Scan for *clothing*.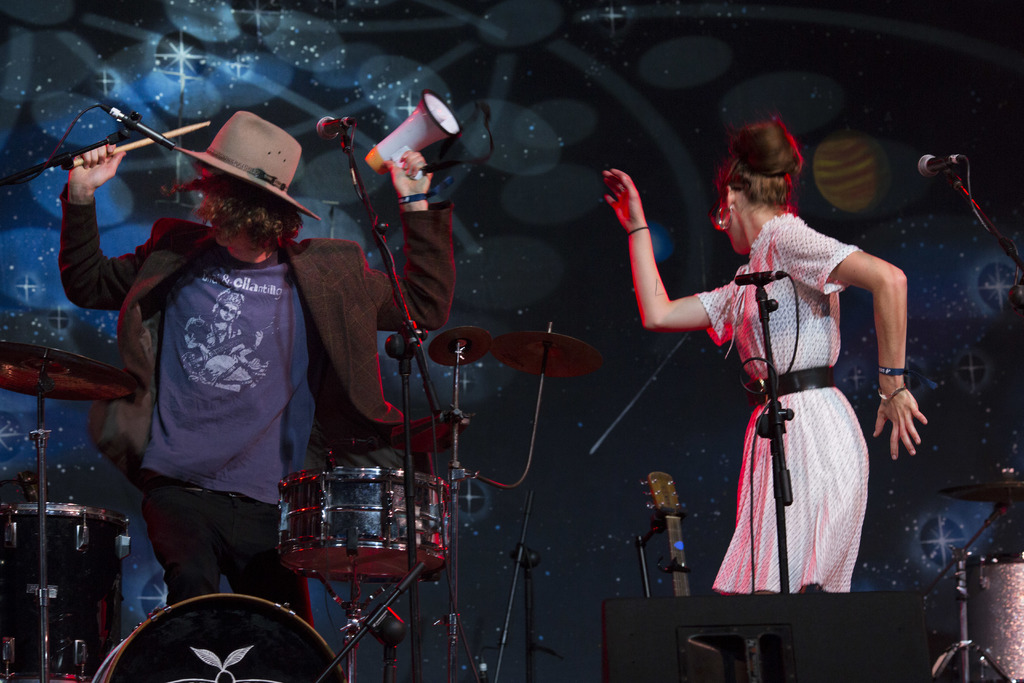
Scan result: Rect(684, 182, 908, 609).
